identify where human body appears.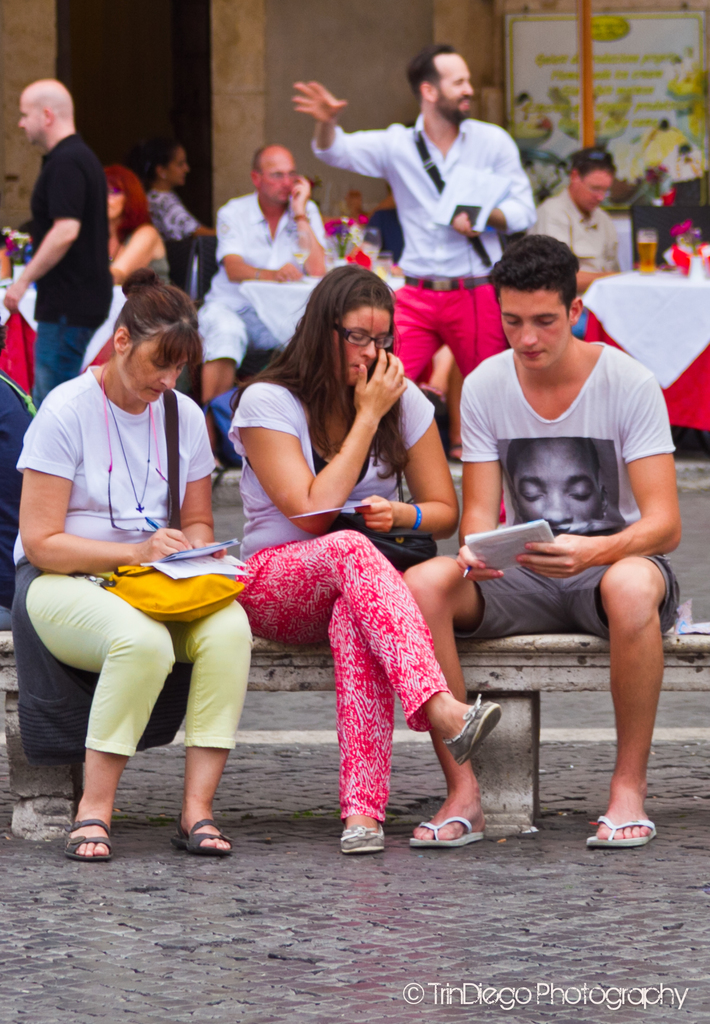
Appears at [left=220, top=292, right=466, bottom=829].
